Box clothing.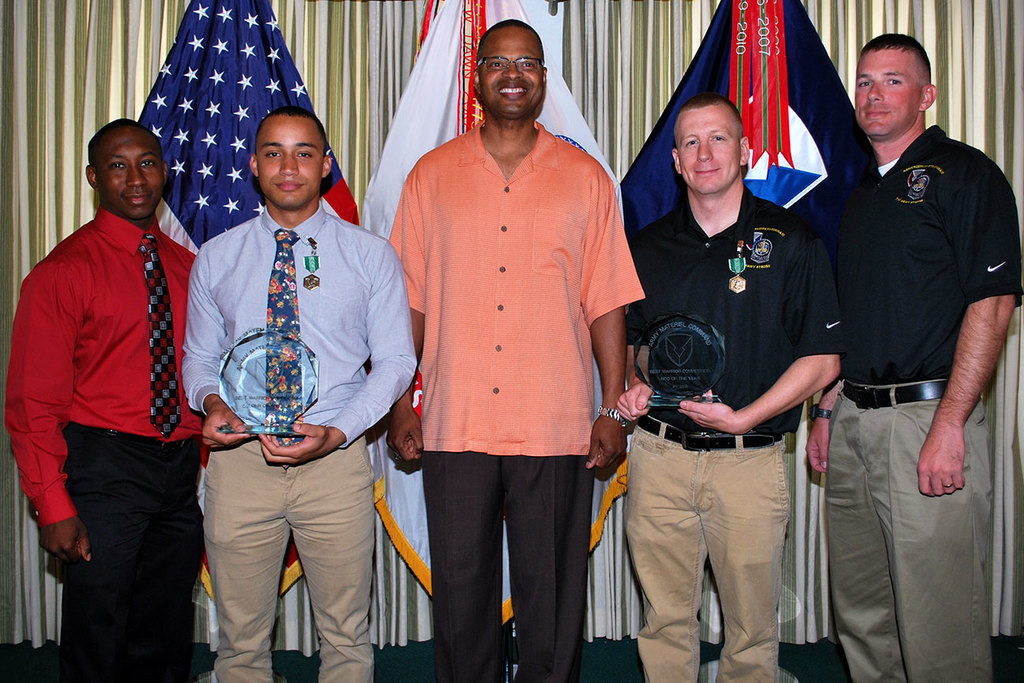
x1=813 y1=128 x2=1015 y2=682.
